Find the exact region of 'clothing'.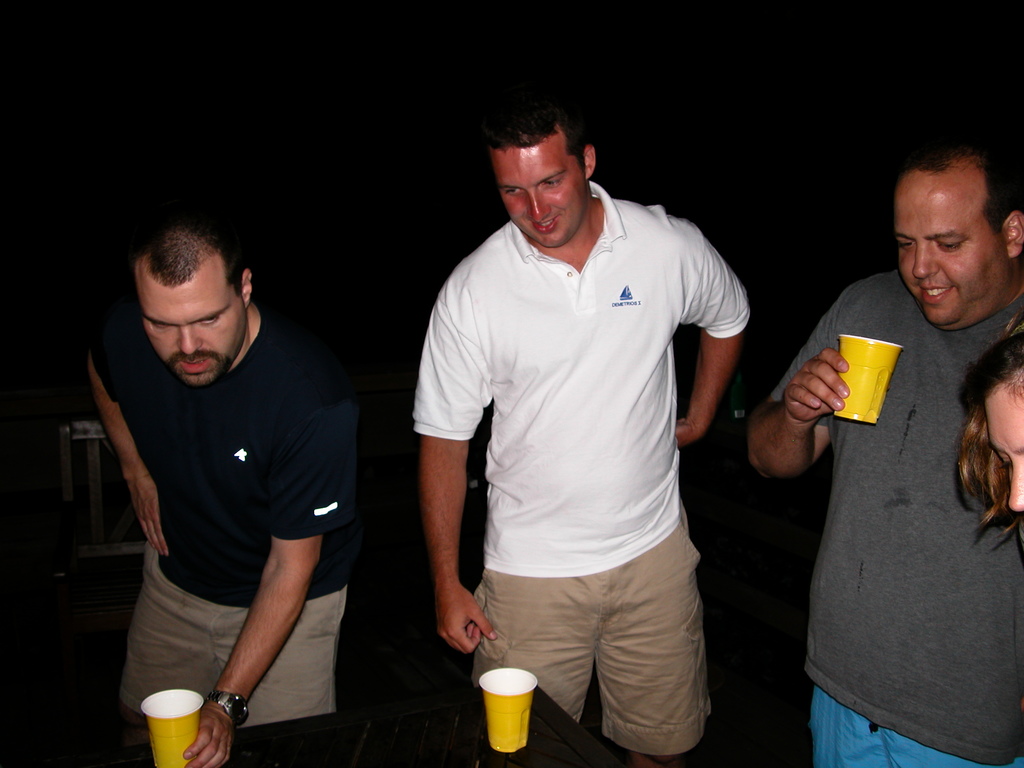
Exact region: (406, 172, 750, 765).
